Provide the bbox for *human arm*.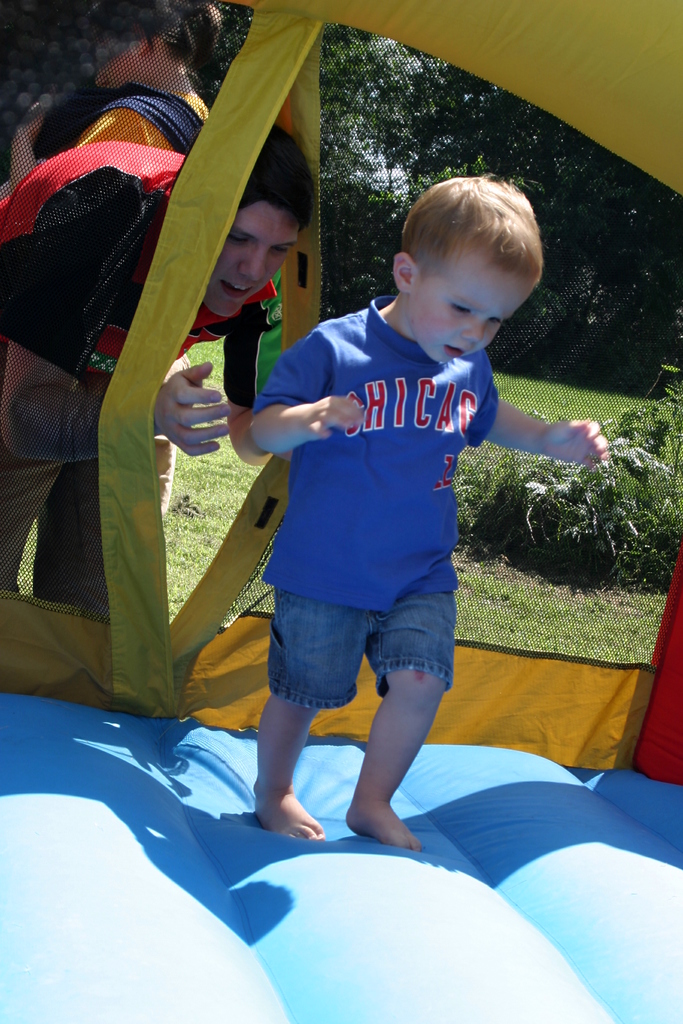
rect(243, 331, 365, 450).
